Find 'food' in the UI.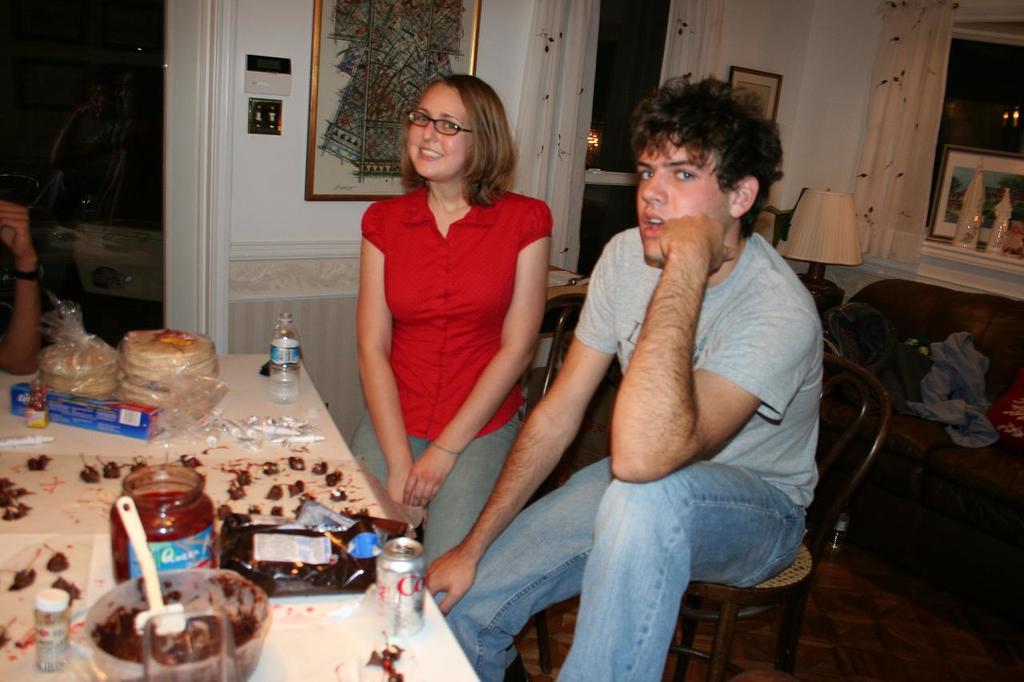
UI element at locate(37, 329, 220, 423).
